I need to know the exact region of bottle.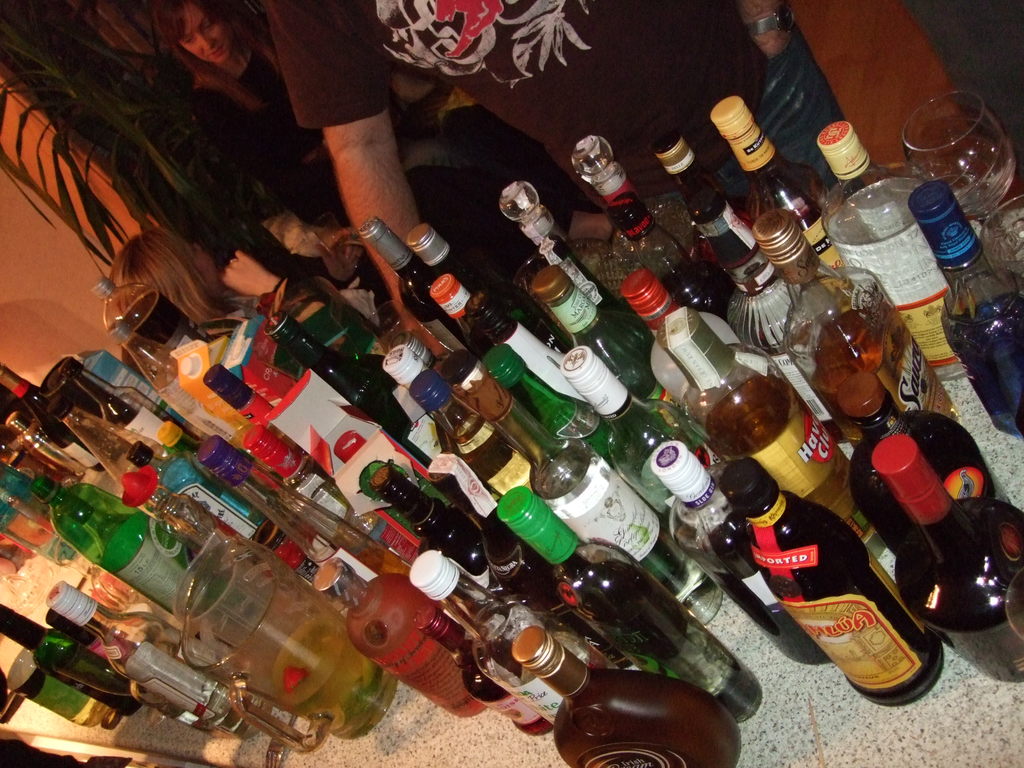
Region: select_region(400, 549, 612, 710).
